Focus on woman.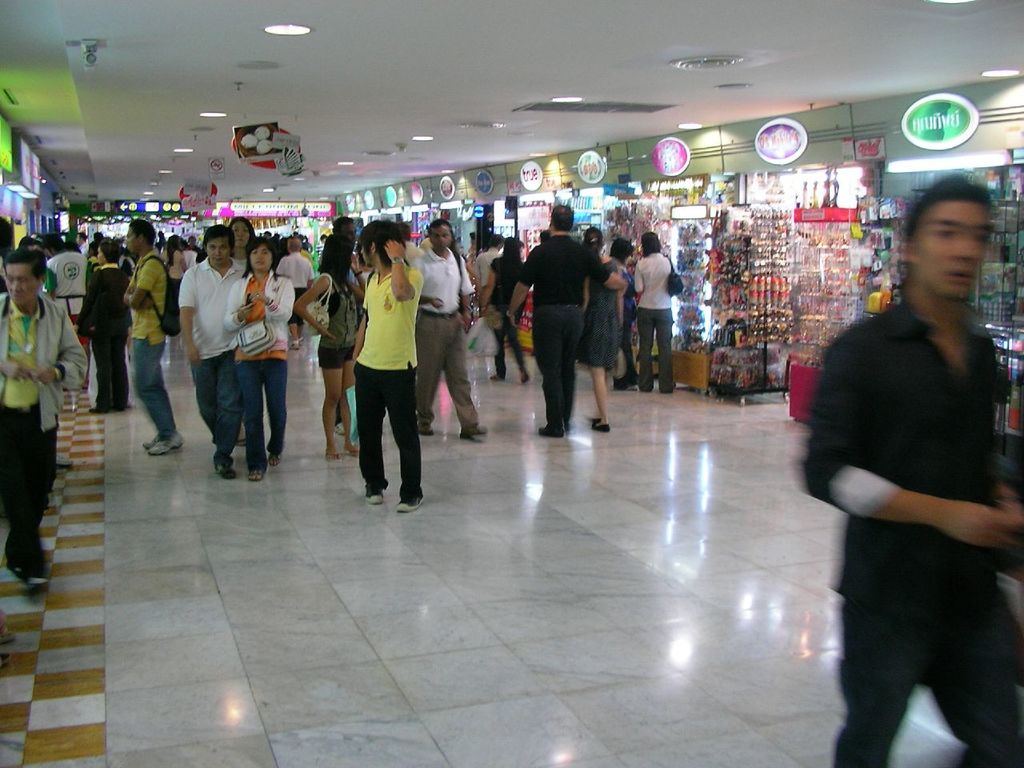
Focused at 294:233:366:462.
